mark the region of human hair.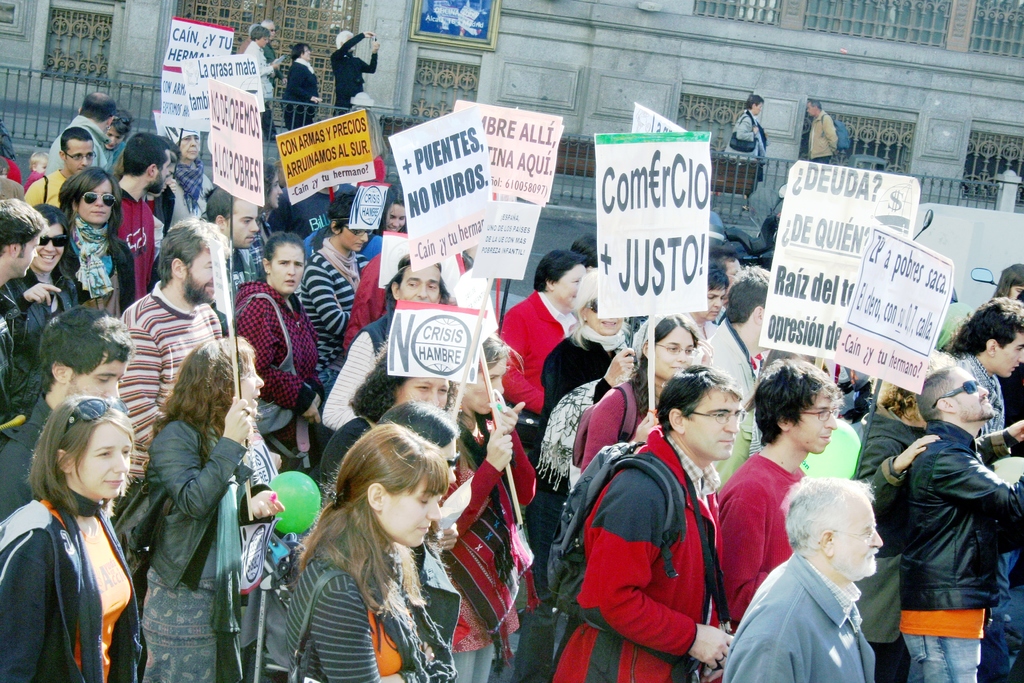
Region: [745, 92, 762, 107].
